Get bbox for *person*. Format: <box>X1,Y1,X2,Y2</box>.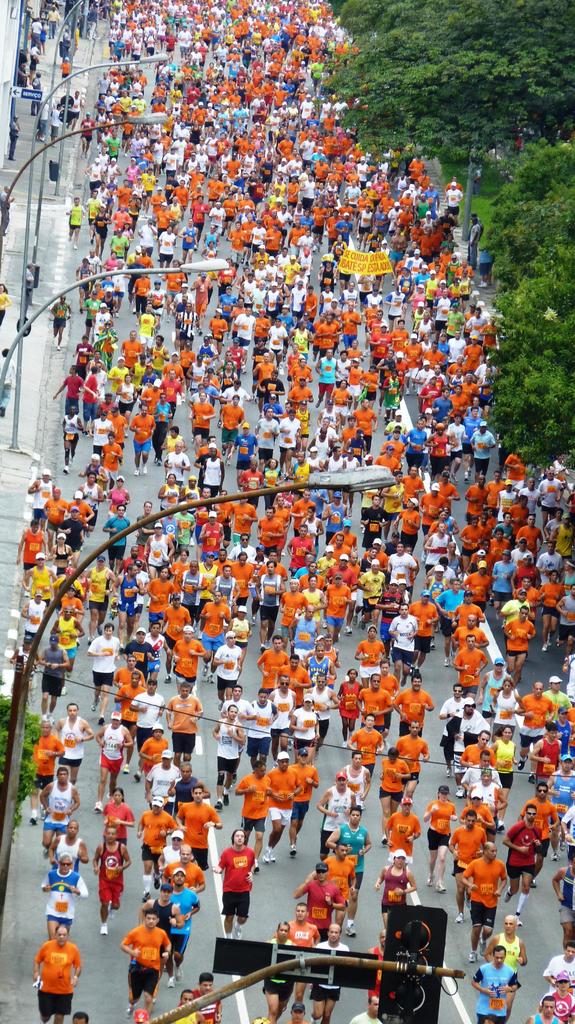
<box>6,116,20,162</box>.
